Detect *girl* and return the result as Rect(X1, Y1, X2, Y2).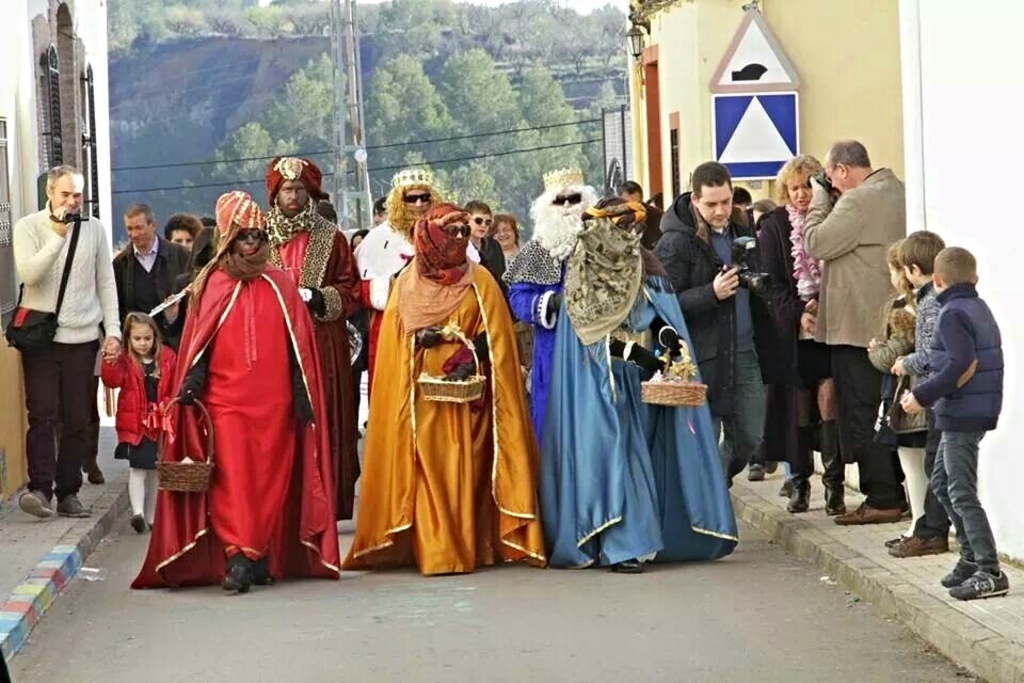
Rect(101, 312, 176, 528).
